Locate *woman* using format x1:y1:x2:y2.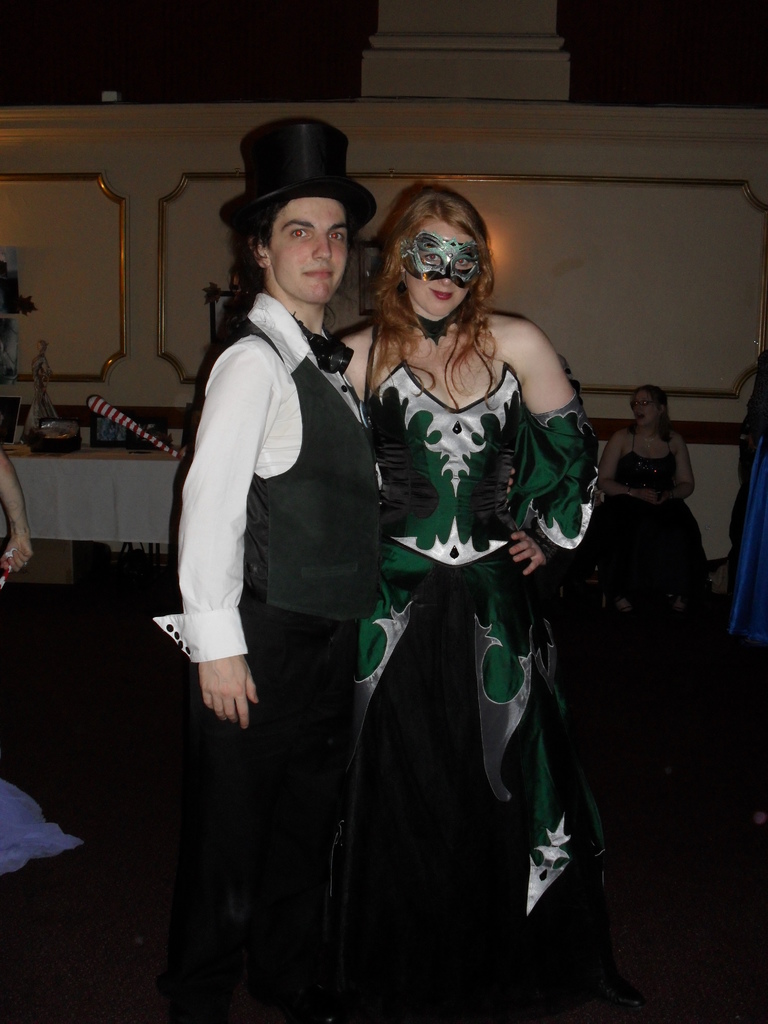
339:170:620:1023.
